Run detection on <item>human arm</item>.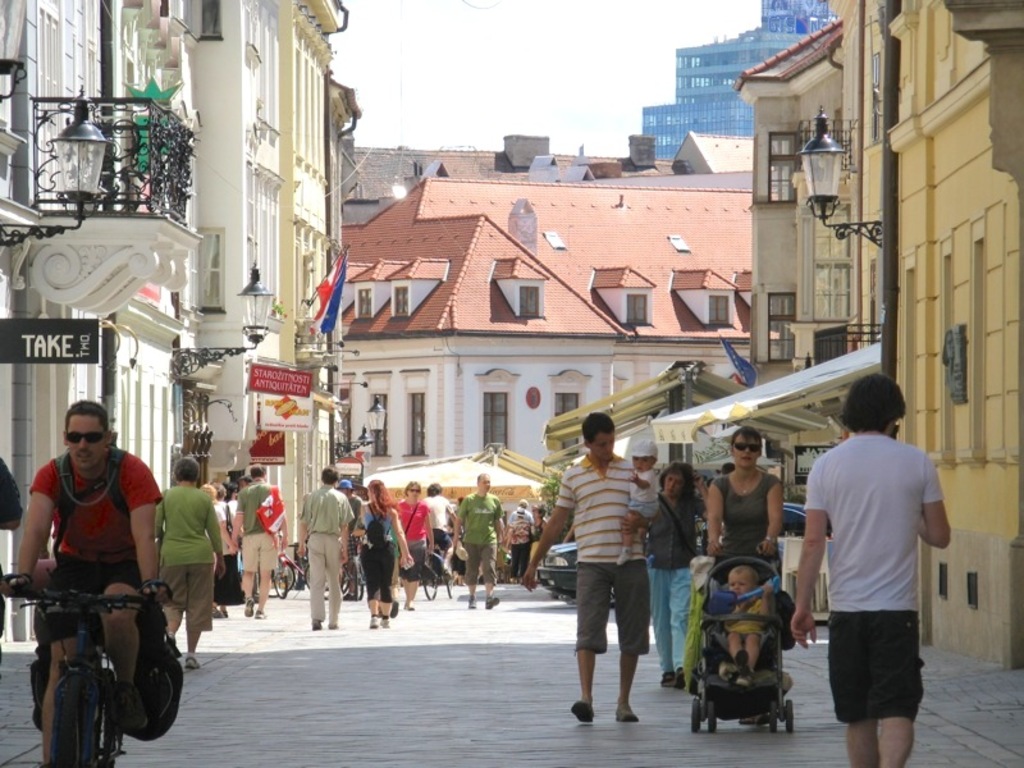
Result: bbox=[616, 507, 653, 536].
